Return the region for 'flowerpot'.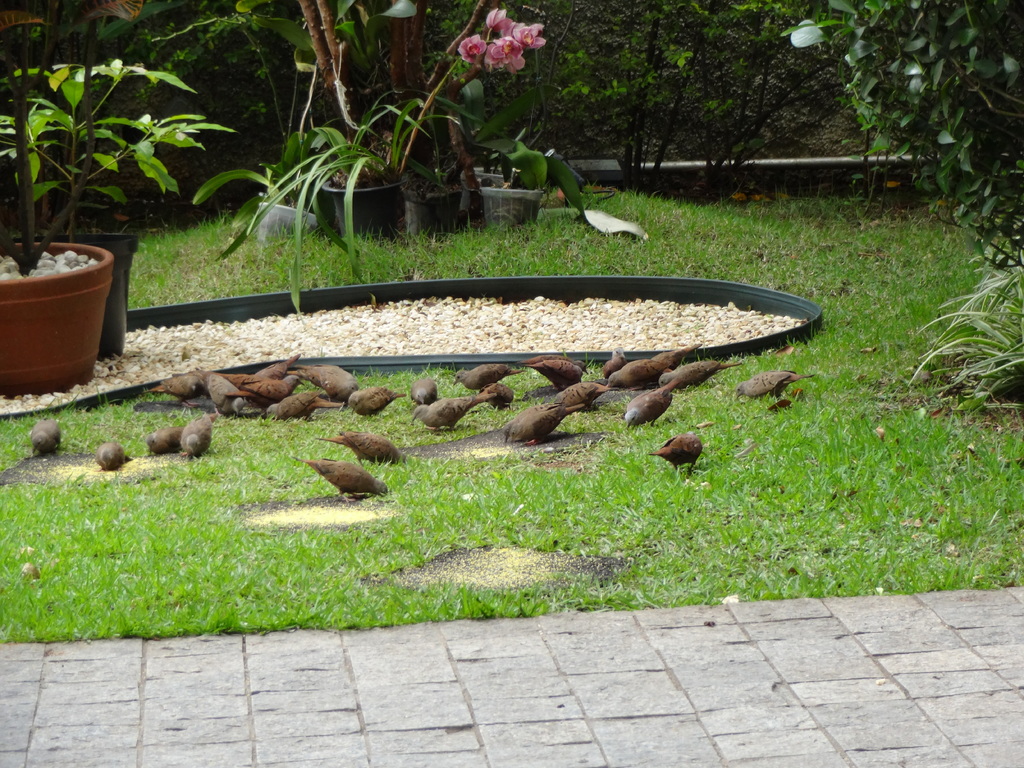
bbox=(401, 168, 472, 237).
